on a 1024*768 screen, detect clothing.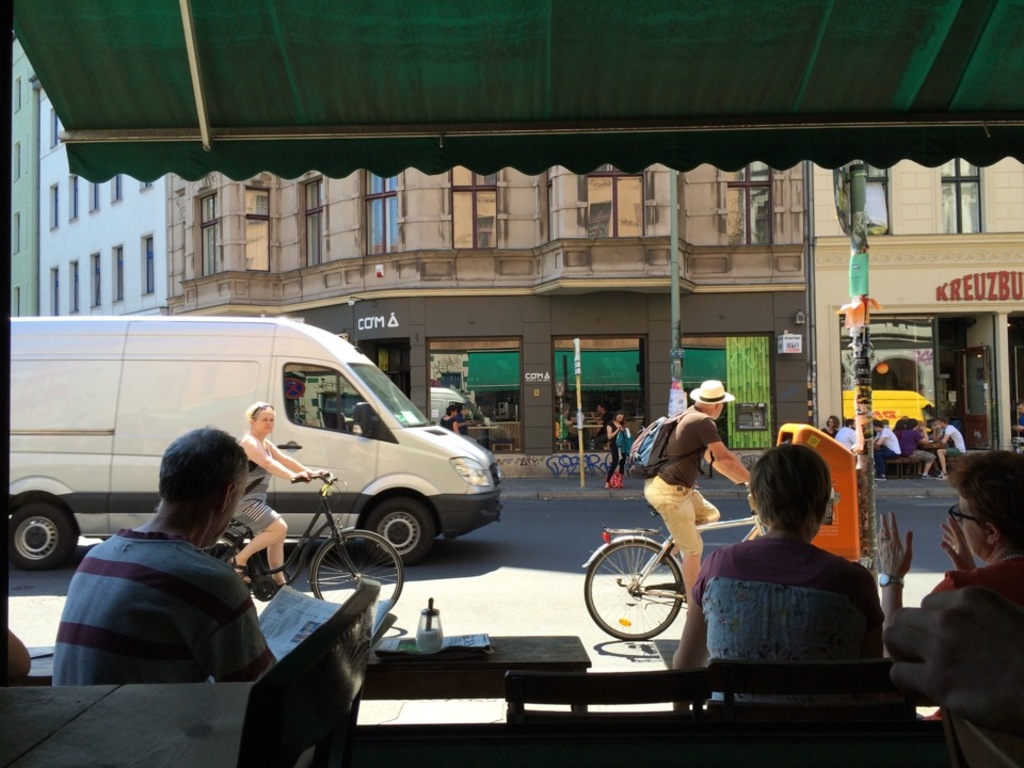
bbox=(690, 531, 891, 703).
